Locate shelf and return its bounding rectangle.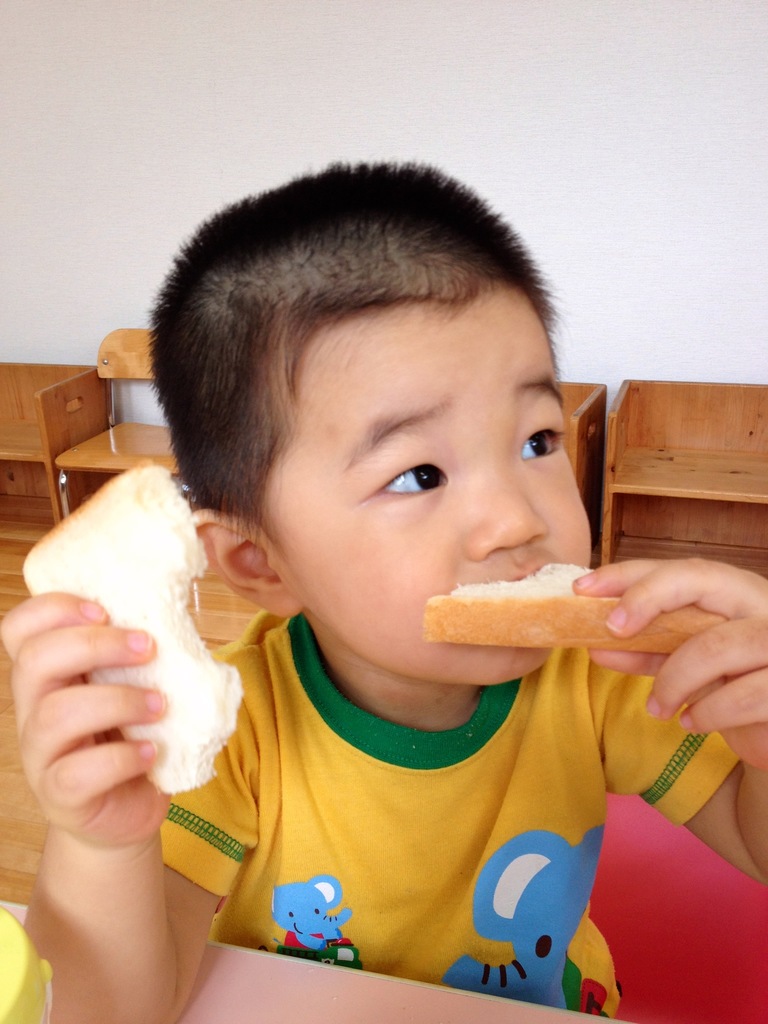
x1=0 y1=360 x2=114 y2=536.
